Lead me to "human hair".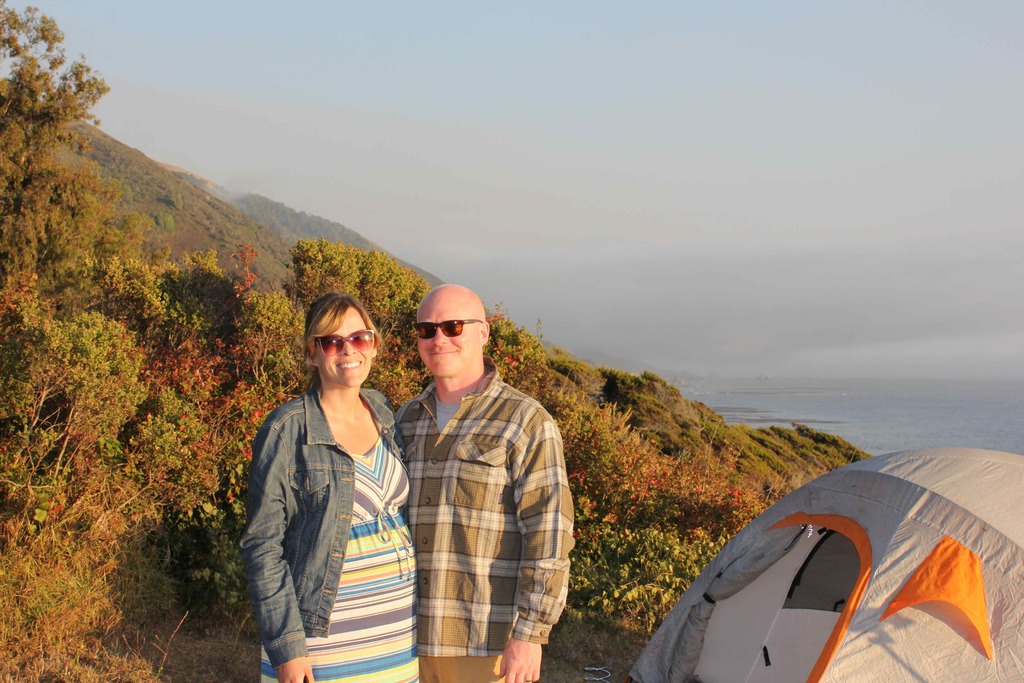
Lead to box(298, 286, 388, 395).
